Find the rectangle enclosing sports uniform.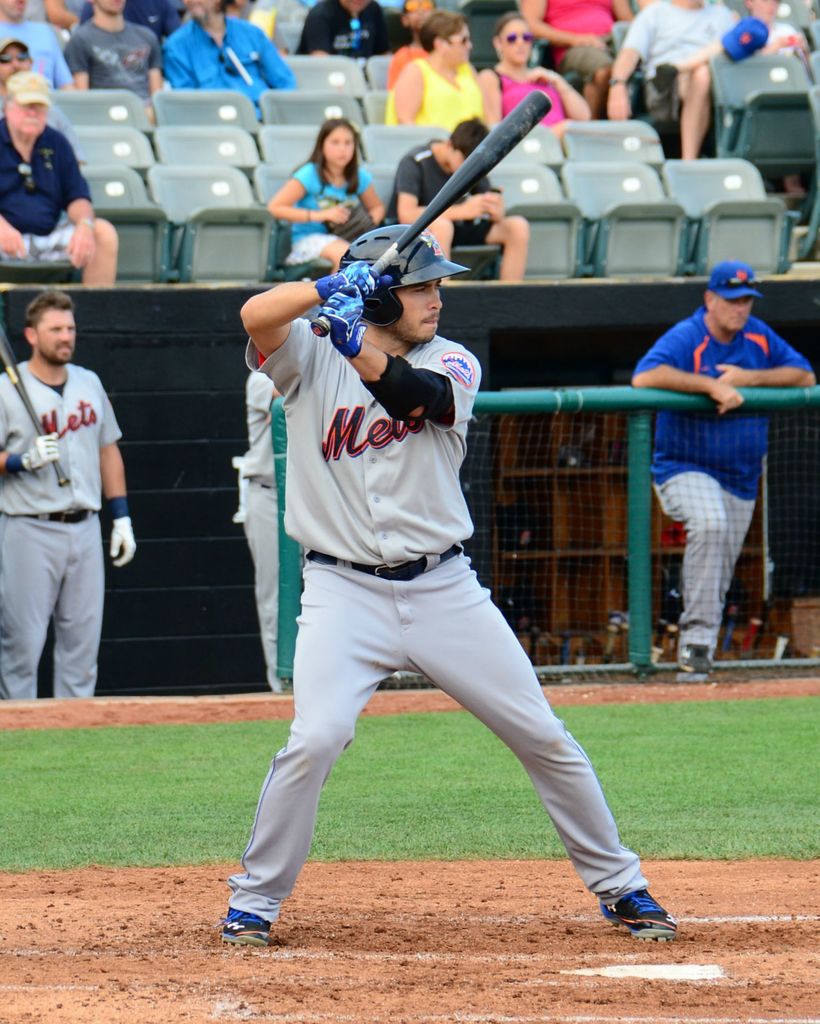
[left=0, top=356, right=122, bottom=705].
